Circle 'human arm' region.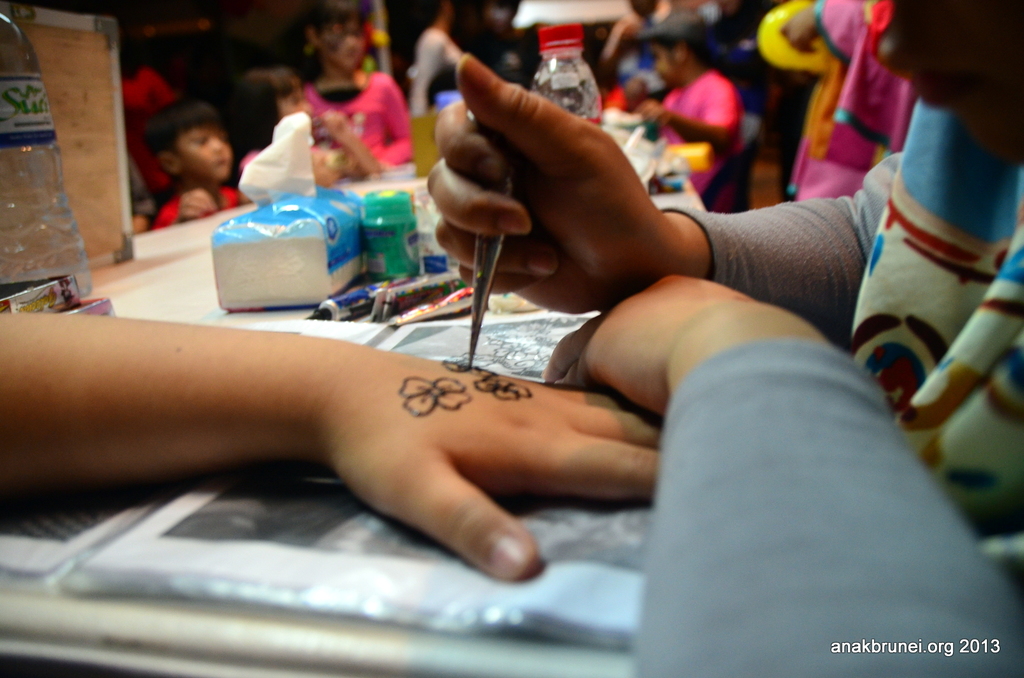
Region: <bbox>321, 109, 382, 178</bbox>.
